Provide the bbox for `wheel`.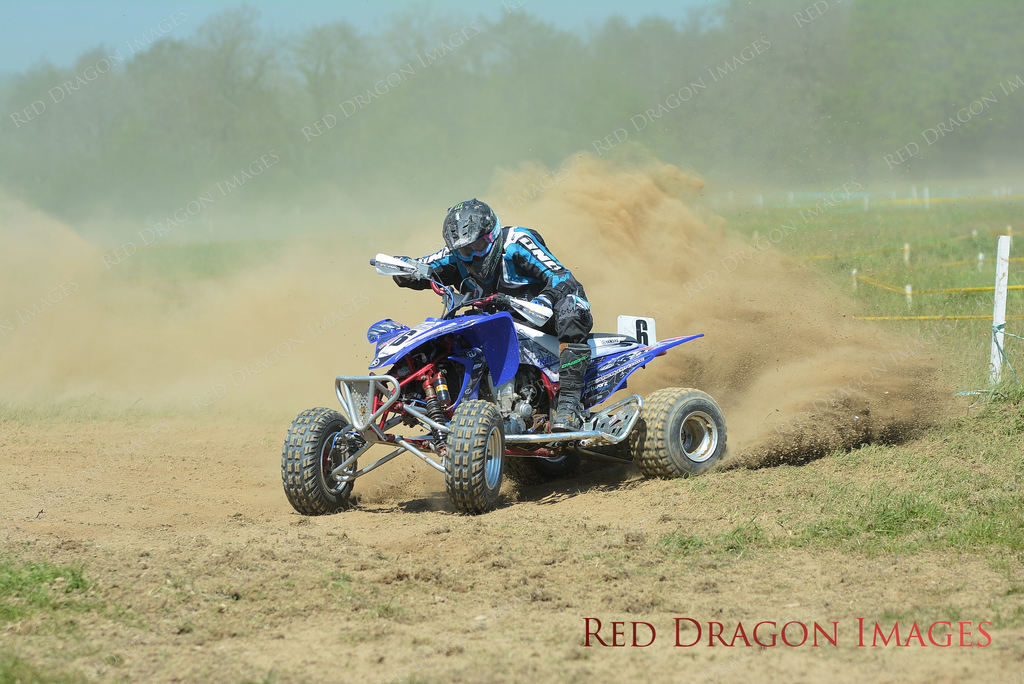
[443,397,505,515].
